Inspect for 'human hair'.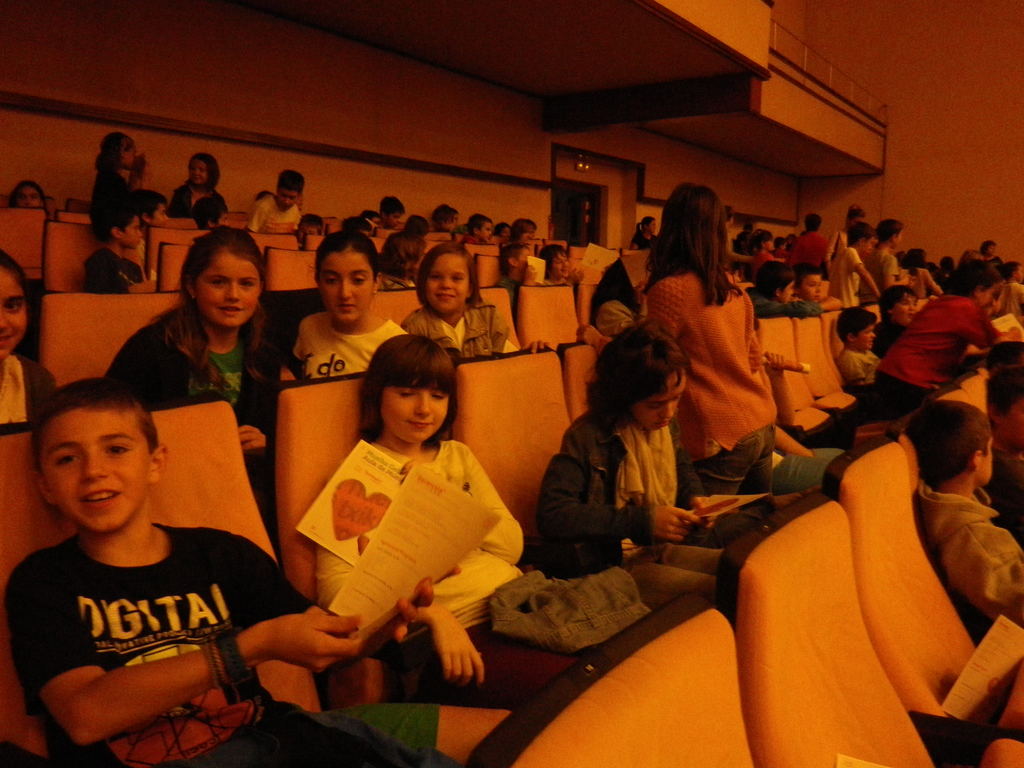
Inspection: region(10, 177, 47, 211).
